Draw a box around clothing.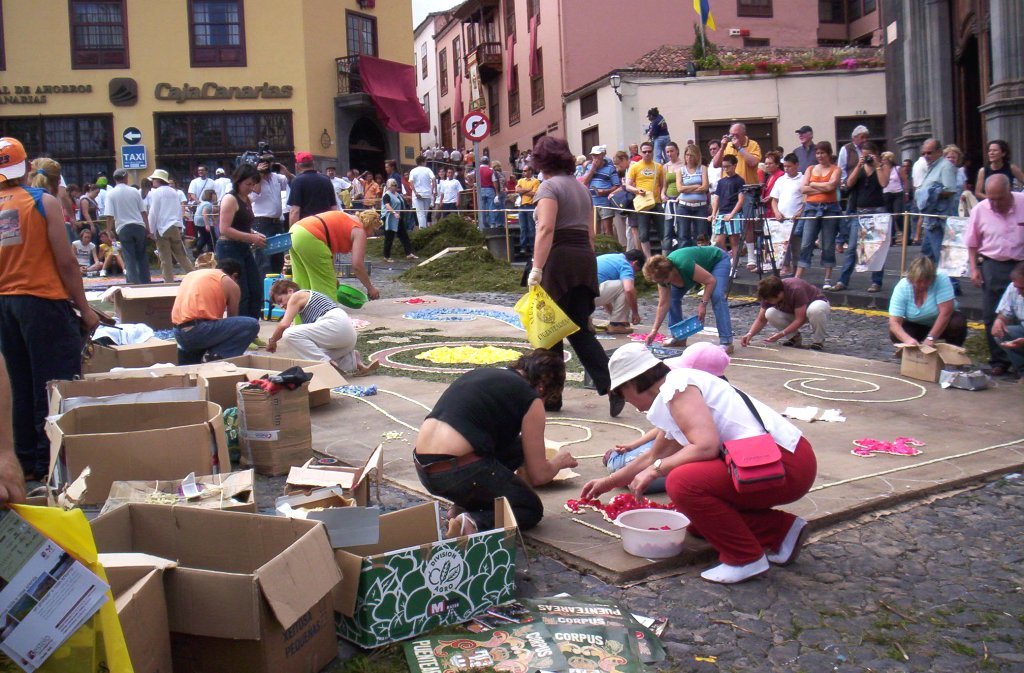
(x1=717, y1=124, x2=757, y2=235).
